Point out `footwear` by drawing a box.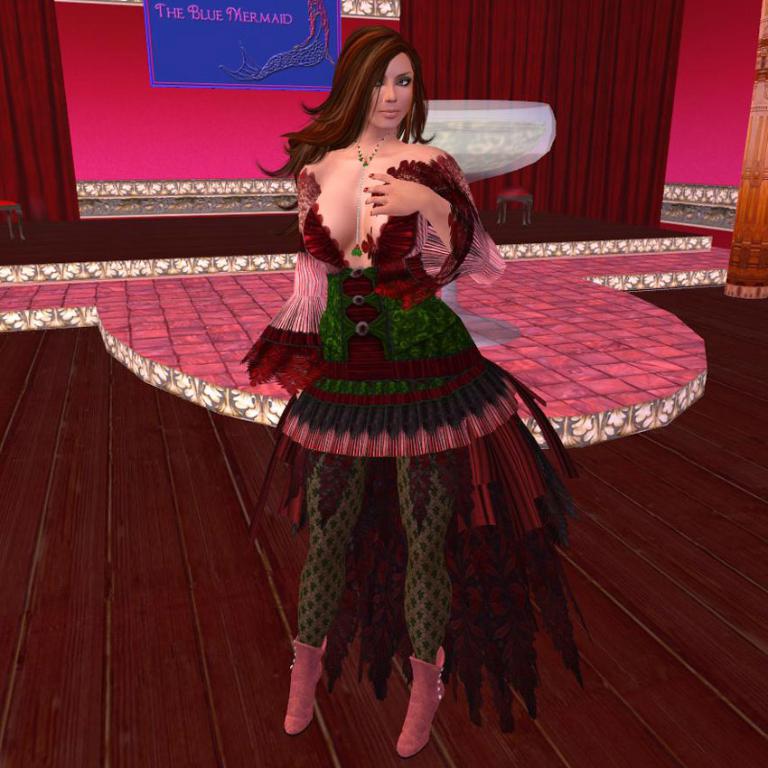
region(398, 645, 451, 759).
